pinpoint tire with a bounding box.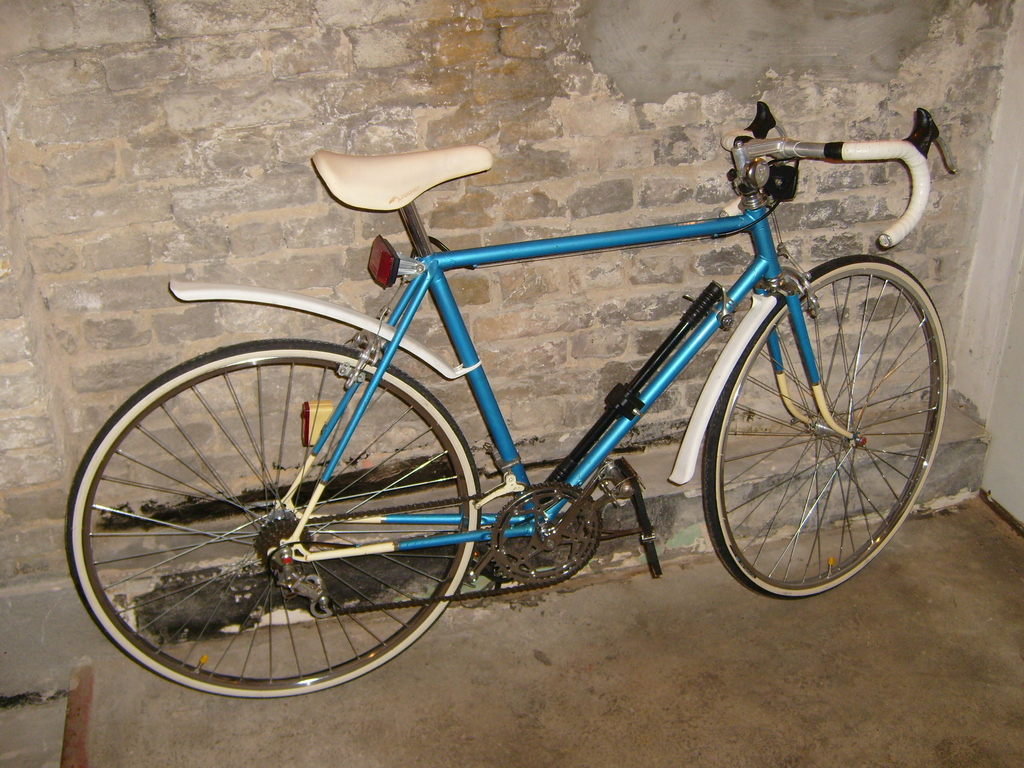
region(700, 249, 949, 598).
